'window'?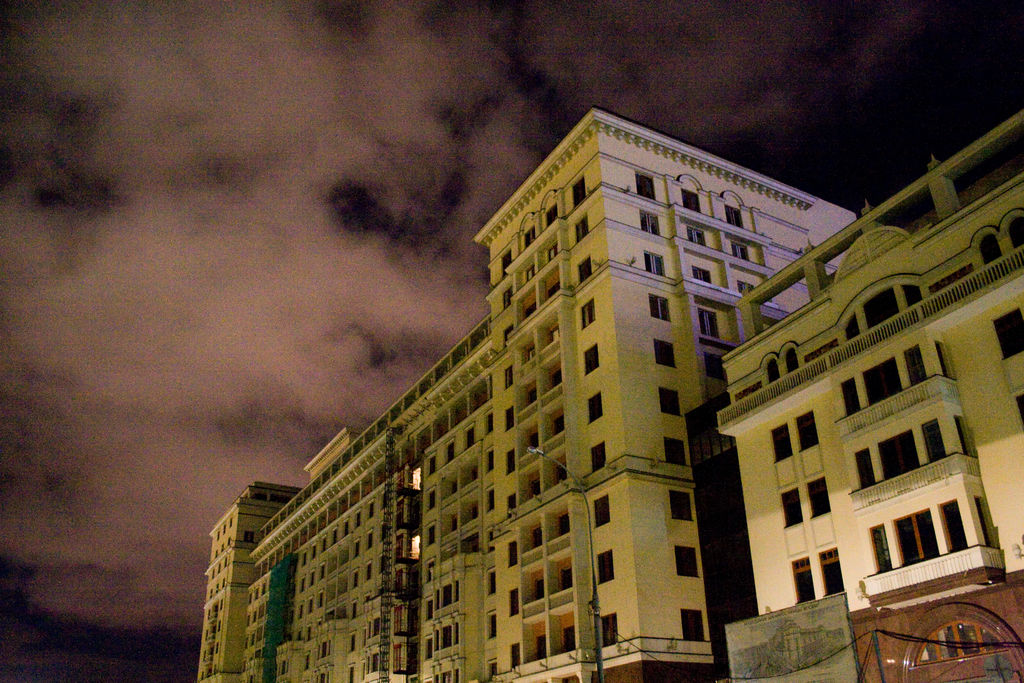
[792, 554, 813, 601]
